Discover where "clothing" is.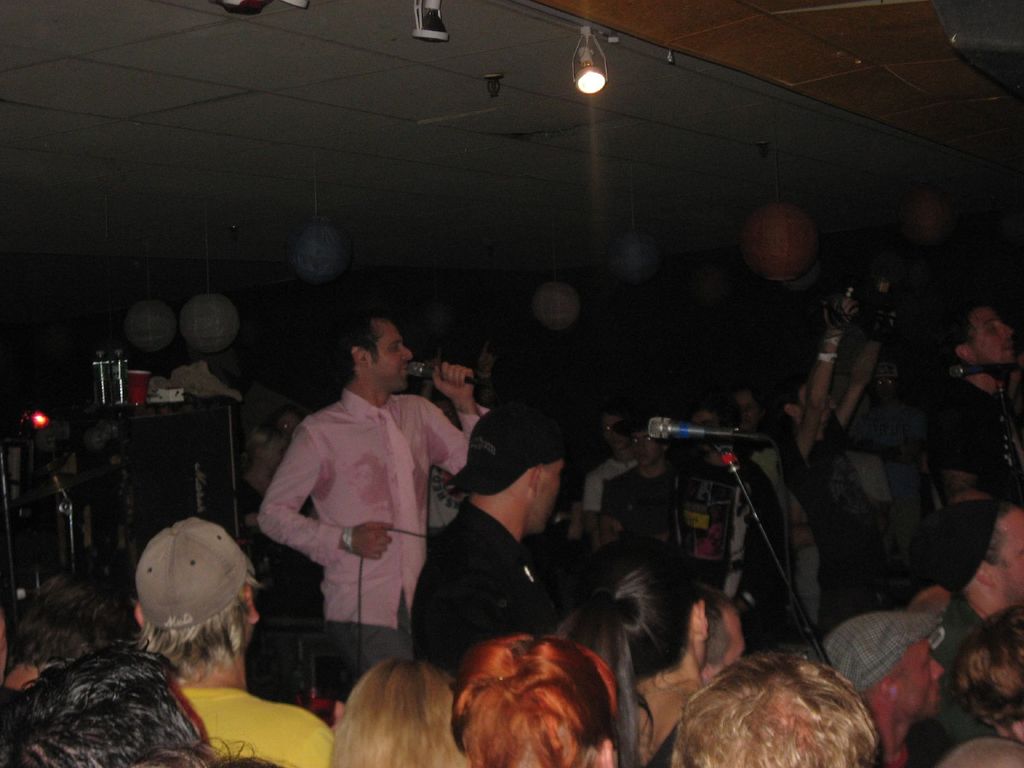
Discovered at [x1=667, y1=457, x2=785, y2=653].
